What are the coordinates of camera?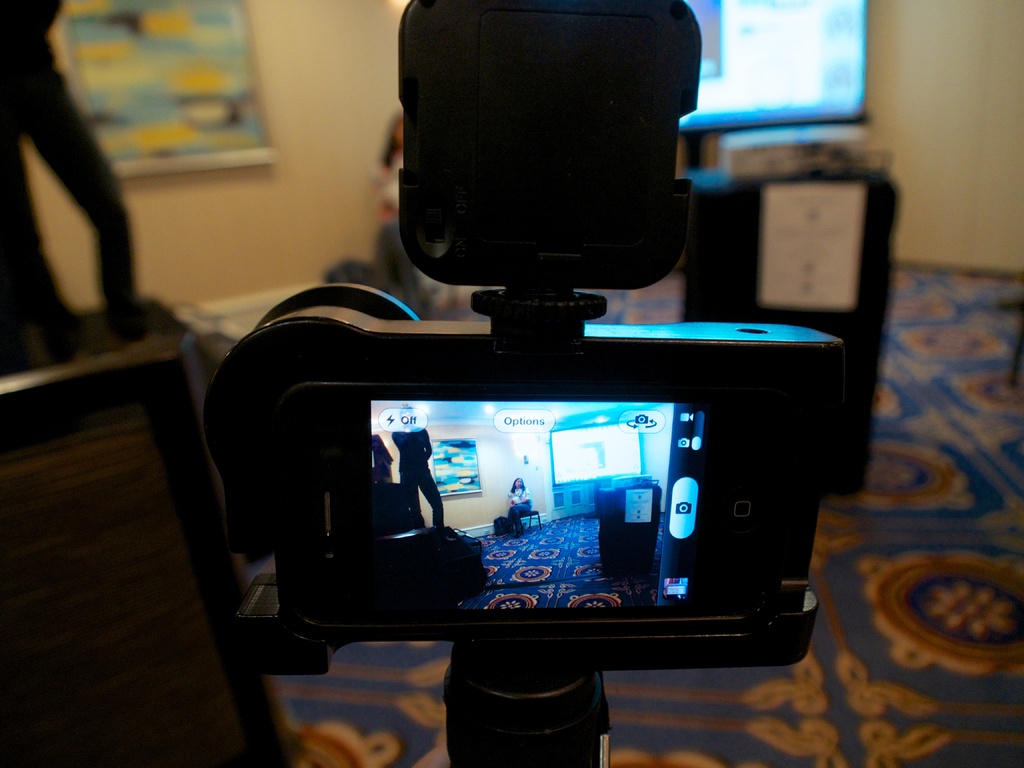
[left=202, top=3, right=840, bottom=767].
